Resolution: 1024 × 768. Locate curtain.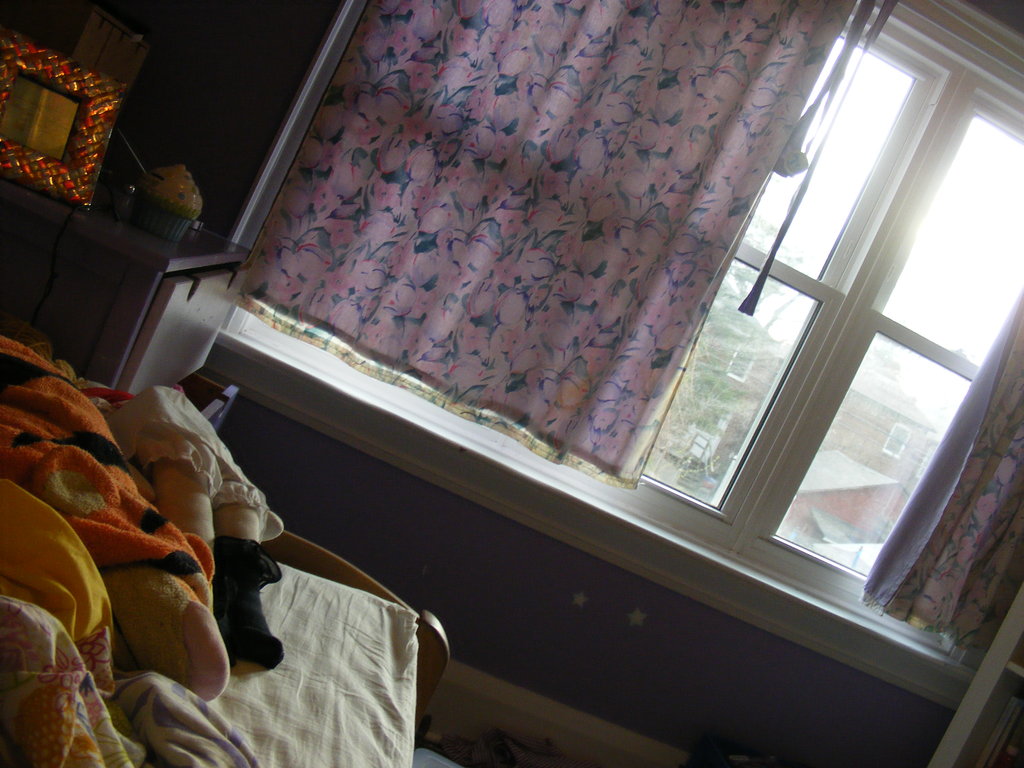
[851,291,1023,650].
